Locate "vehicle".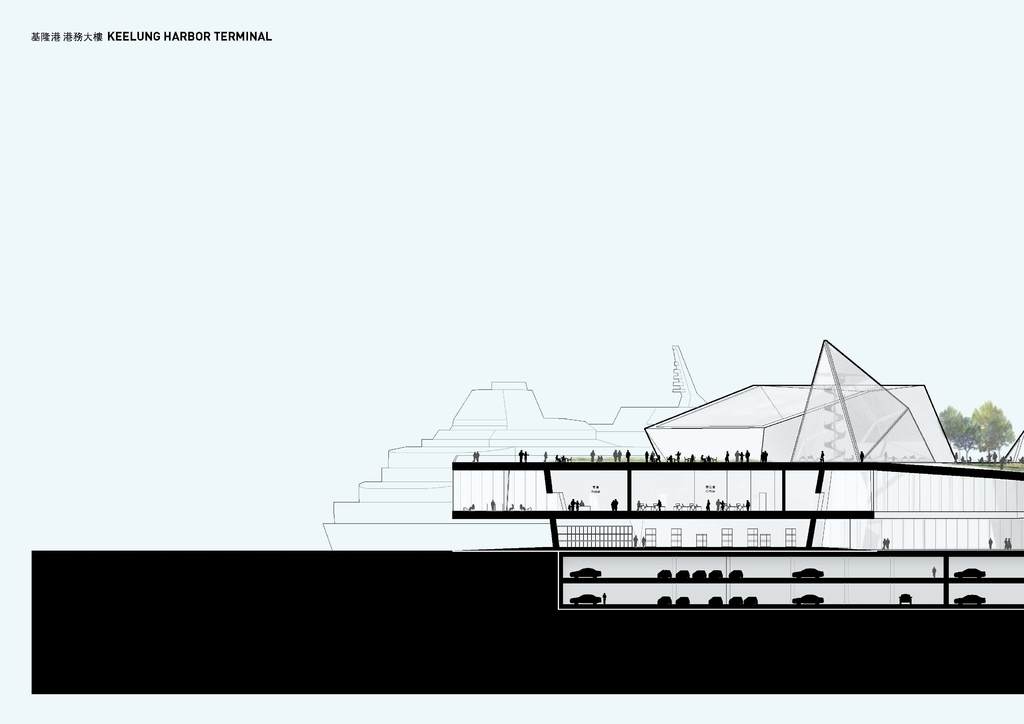
Bounding box: [left=572, top=590, right=602, bottom=609].
